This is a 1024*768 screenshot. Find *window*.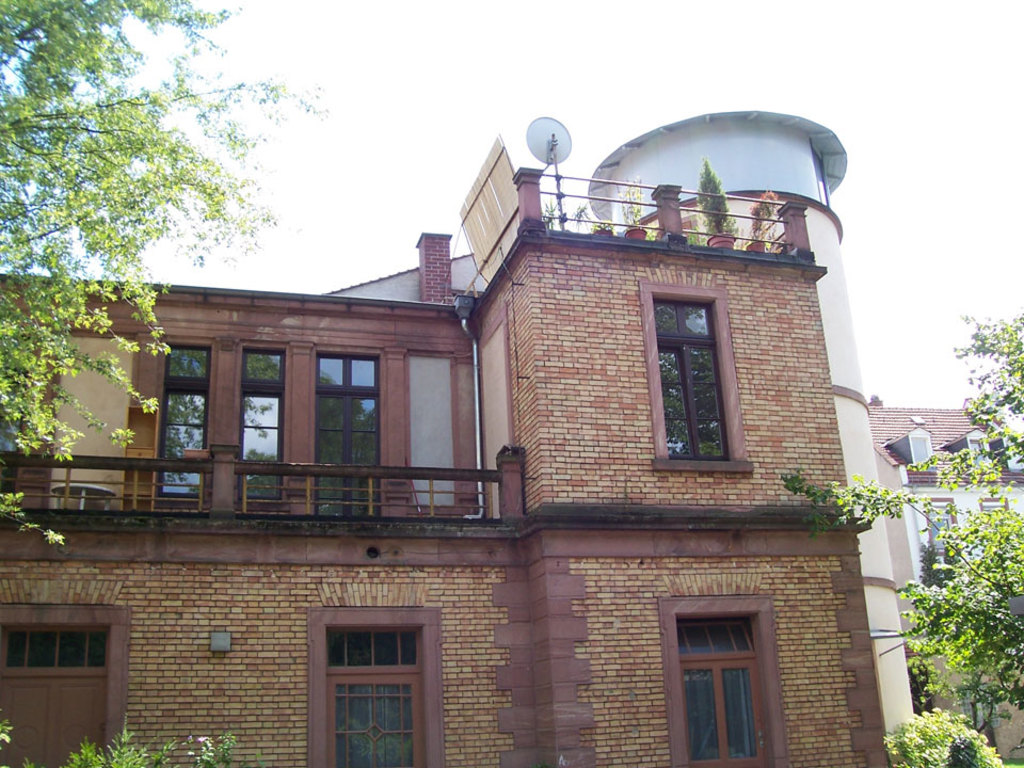
Bounding box: <box>0,363,45,511</box>.
